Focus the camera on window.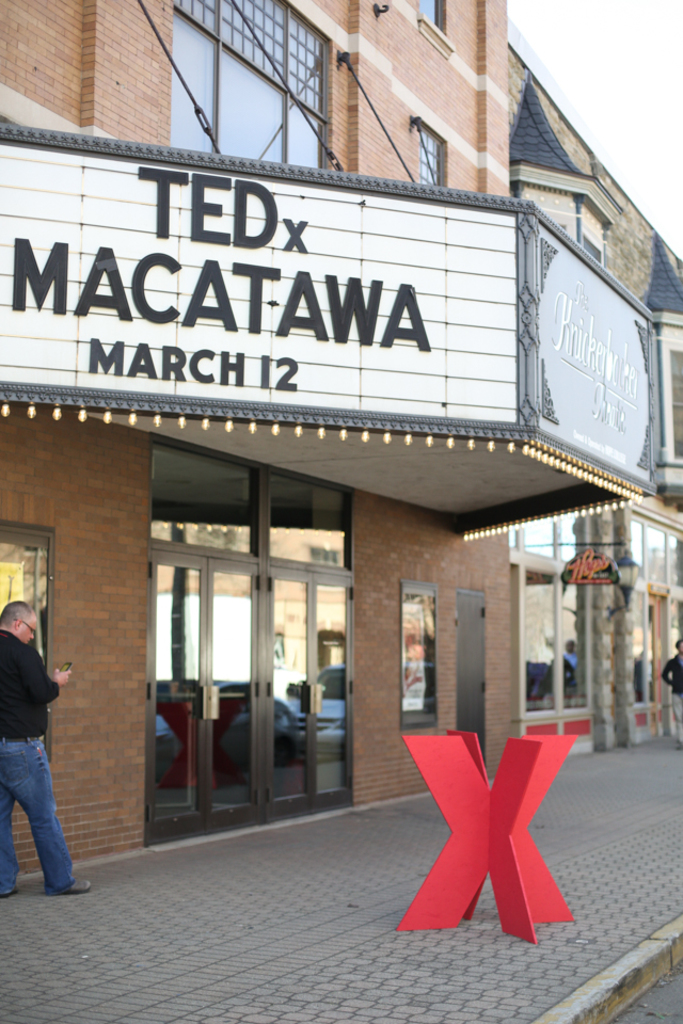
Focus region: rect(413, 126, 444, 189).
